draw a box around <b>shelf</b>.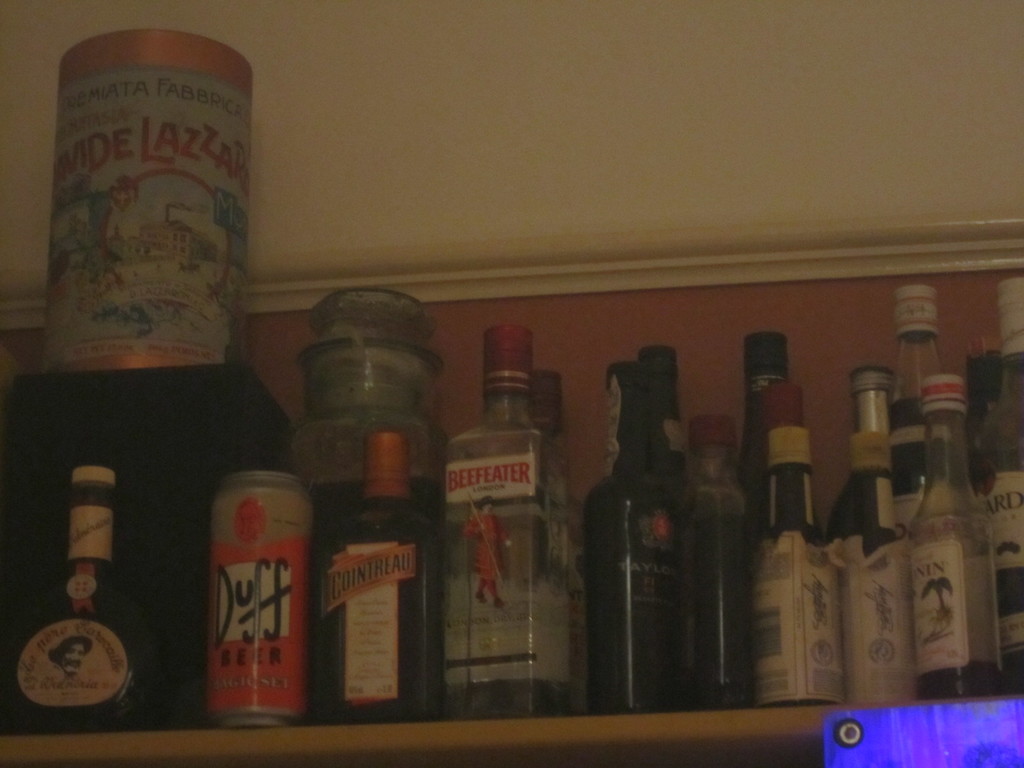
{"left": 0, "top": 206, "right": 1023, "bottom": 767}.
